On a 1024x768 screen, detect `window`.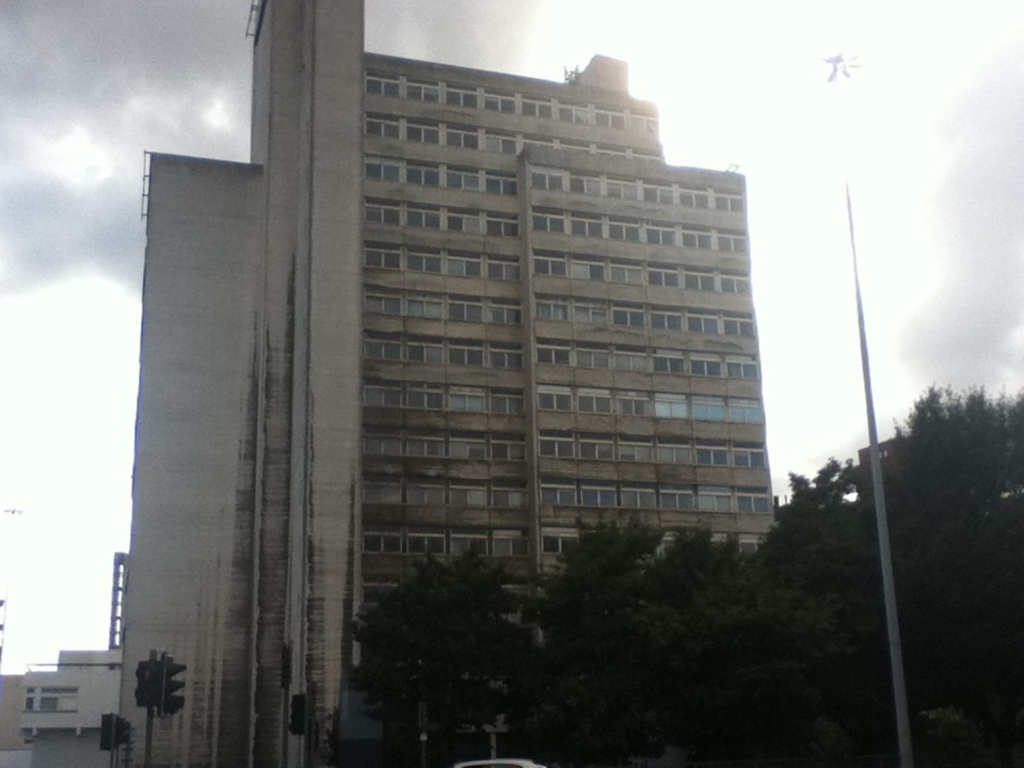
655, 393, 693, 421.
